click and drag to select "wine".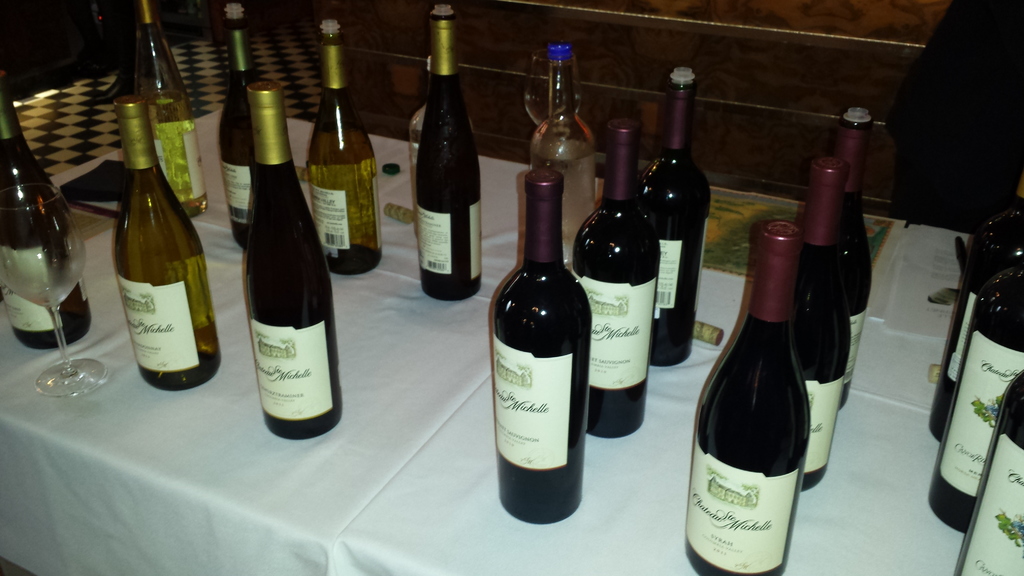
Selection: [x1=406, y1=10, x2=488, y2=311].
